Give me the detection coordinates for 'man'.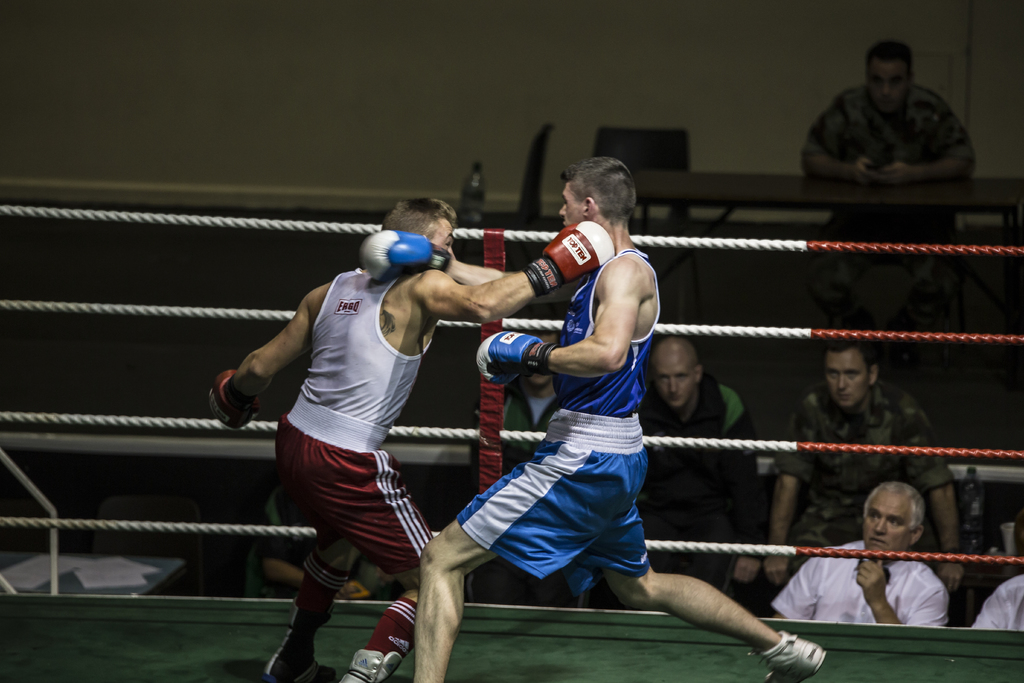
rect(758, 336, 964, 617).
